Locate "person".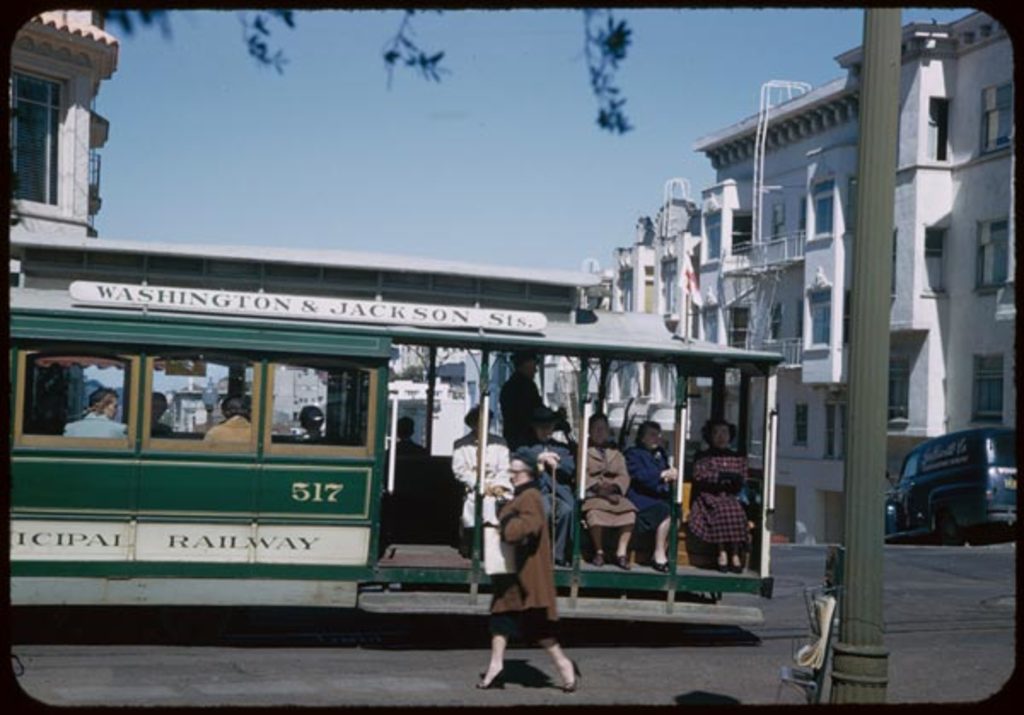
Bounding box: l=297, t=408, r=326, b=449.
